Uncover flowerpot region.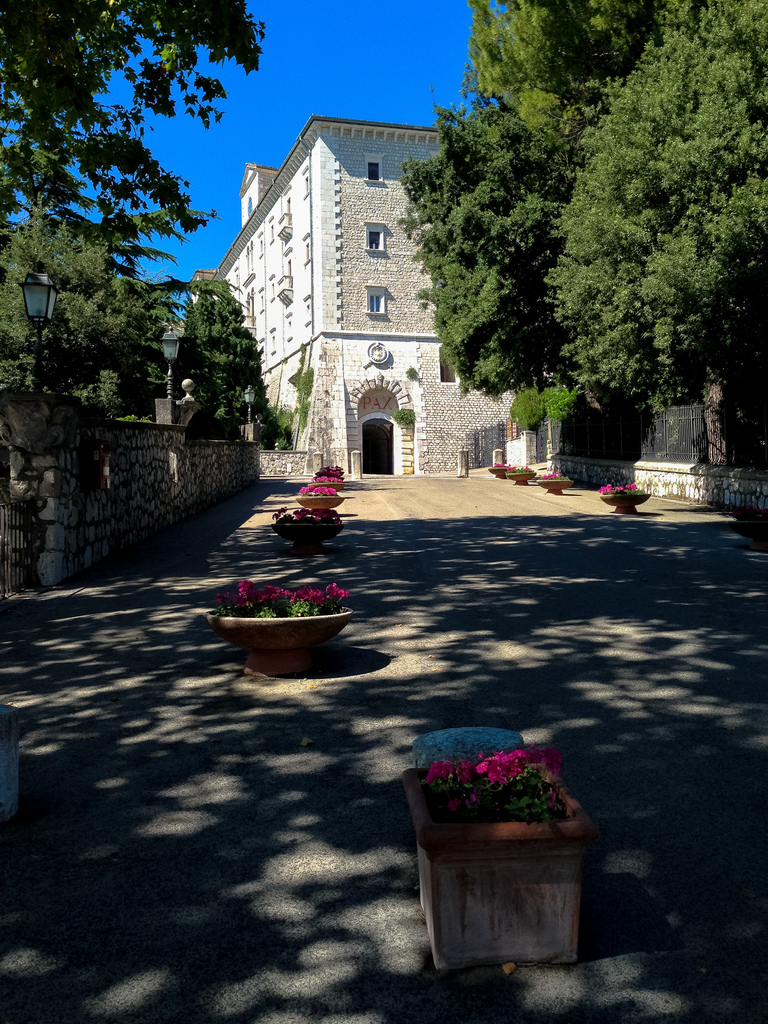
Uncovered: pyautogui.locateOnScreen(487, 465, 515, 481).
